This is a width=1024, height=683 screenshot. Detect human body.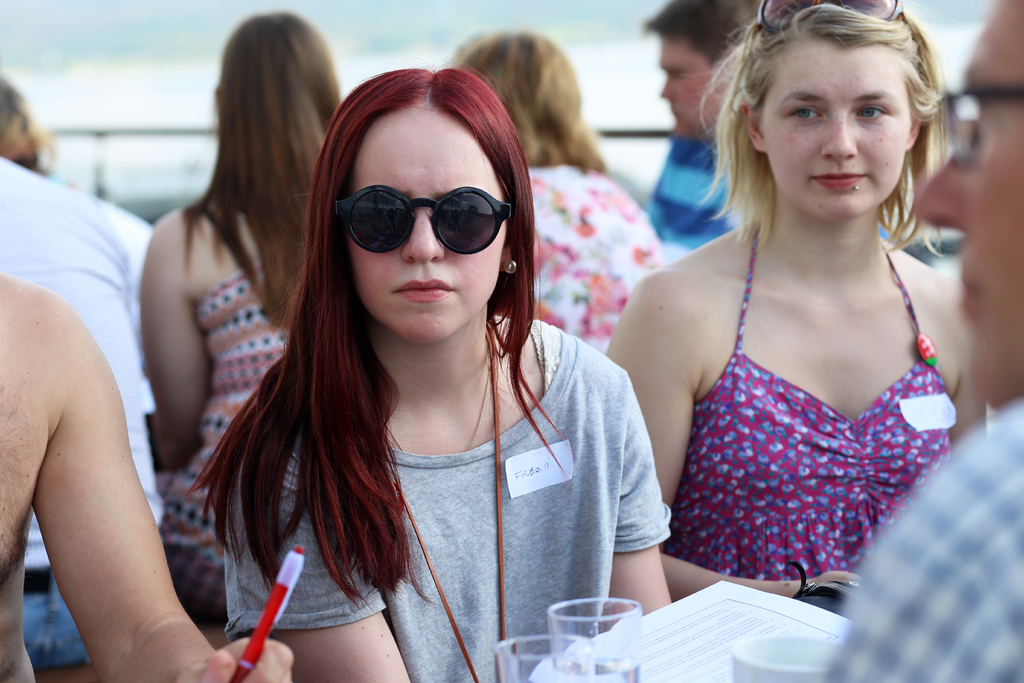
x1=0, y1=265, x2=297, y2=682.
